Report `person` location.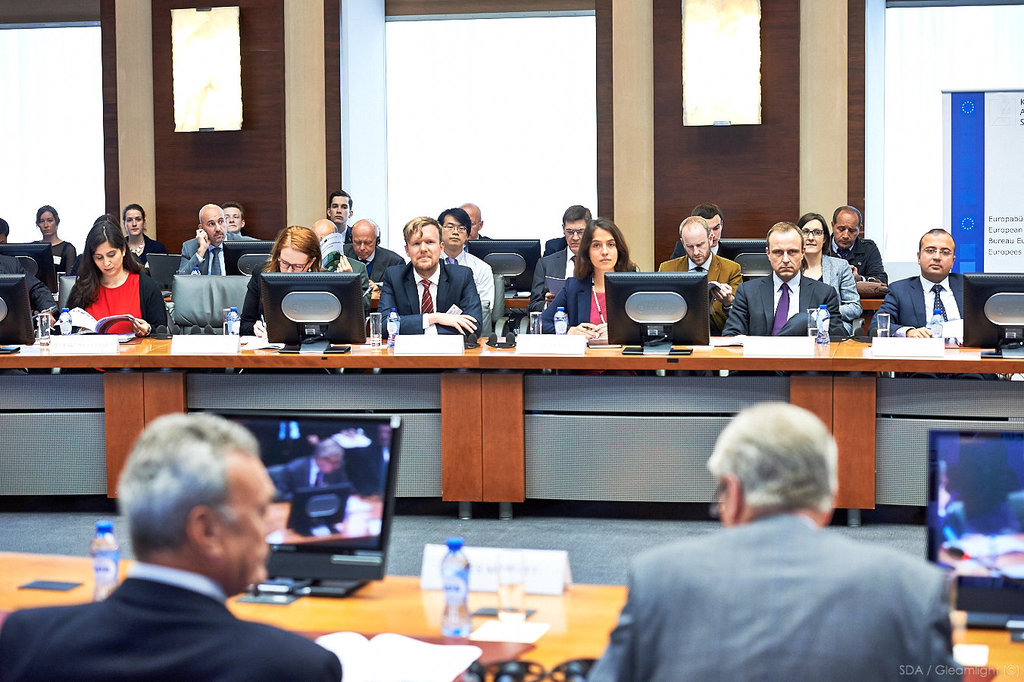
Report: bbox(64, 220, 164, 334).
